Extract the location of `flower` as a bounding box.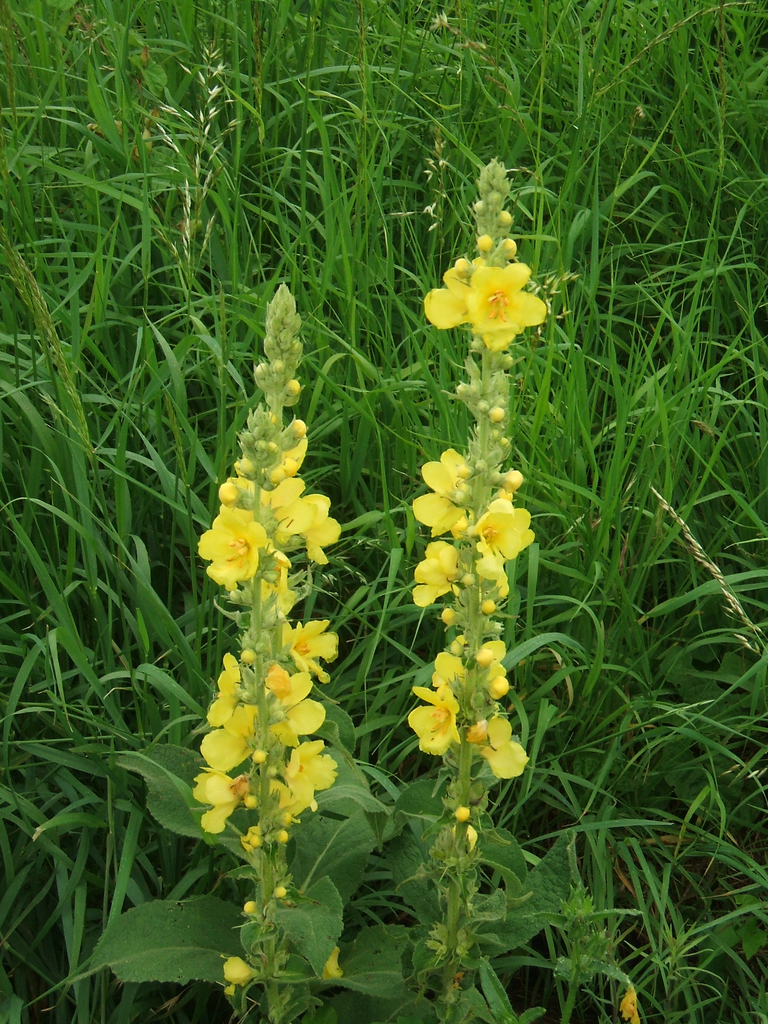
<region>476, 538, 508, 585</region>.
